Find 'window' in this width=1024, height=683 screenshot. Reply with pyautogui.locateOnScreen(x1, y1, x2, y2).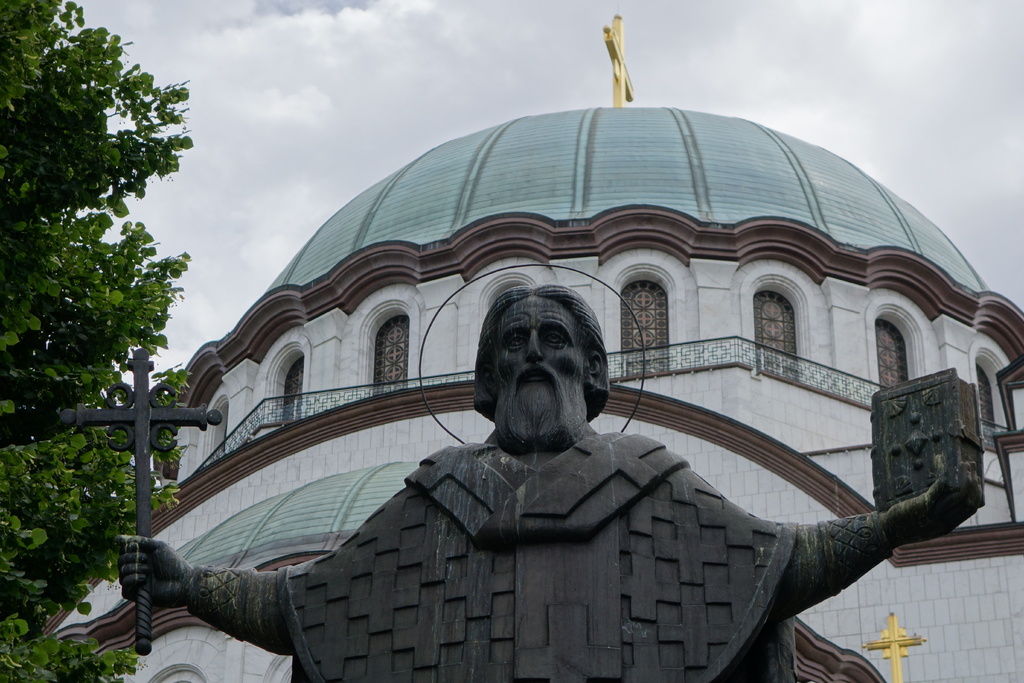
pyautogui.locateOnScreen(758, 269, 814, 365).
